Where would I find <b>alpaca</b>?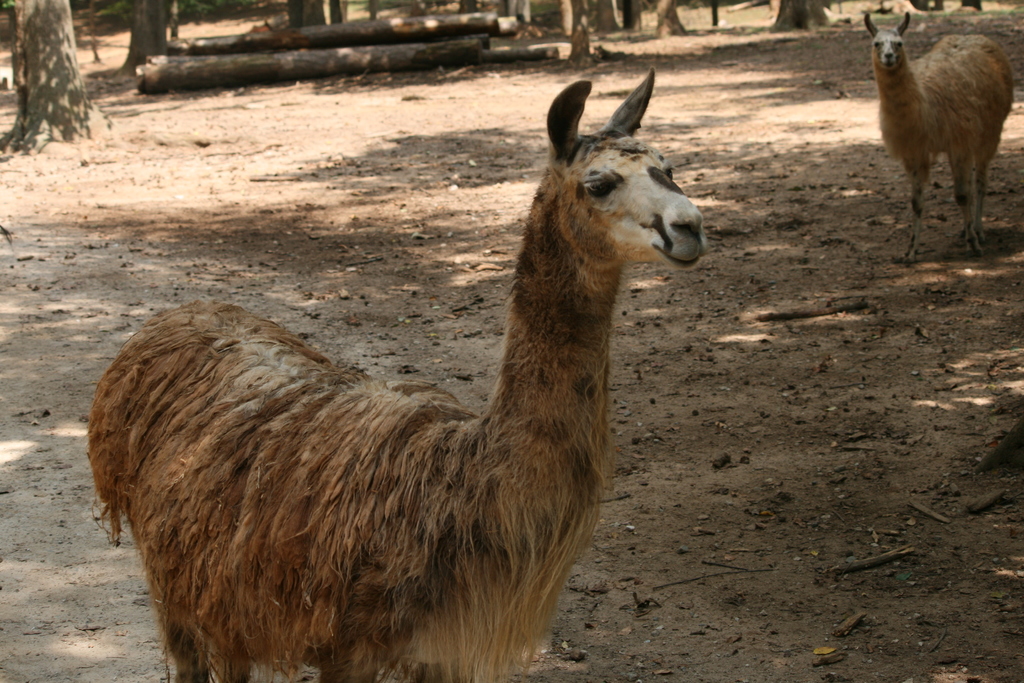
At {"left": 862, "top": 10, "right": 1018, "bottom": 261}.
